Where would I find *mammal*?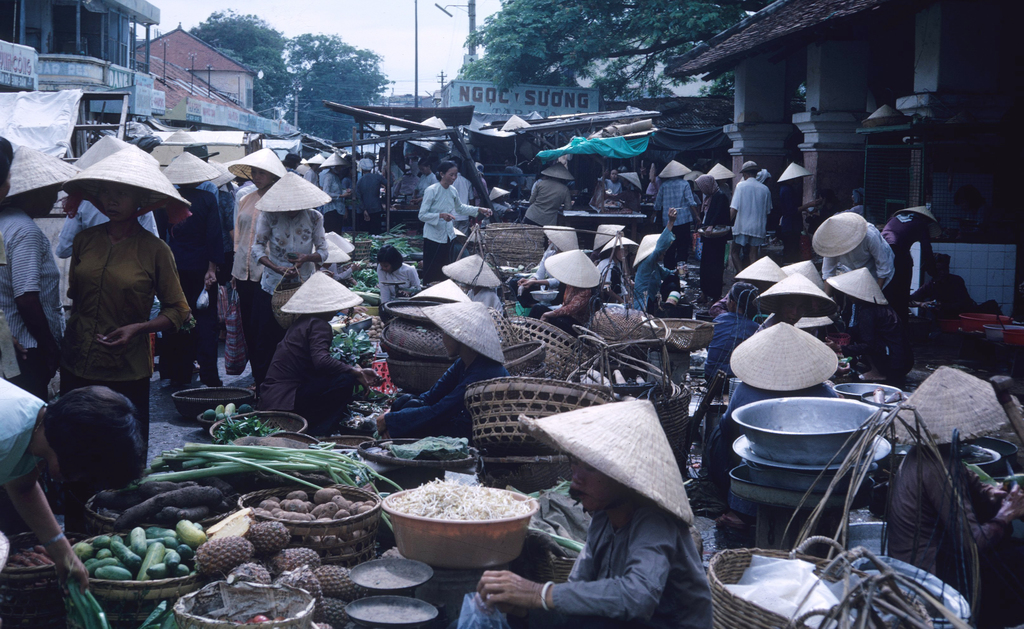
At region(641, 168, 660, 215).
